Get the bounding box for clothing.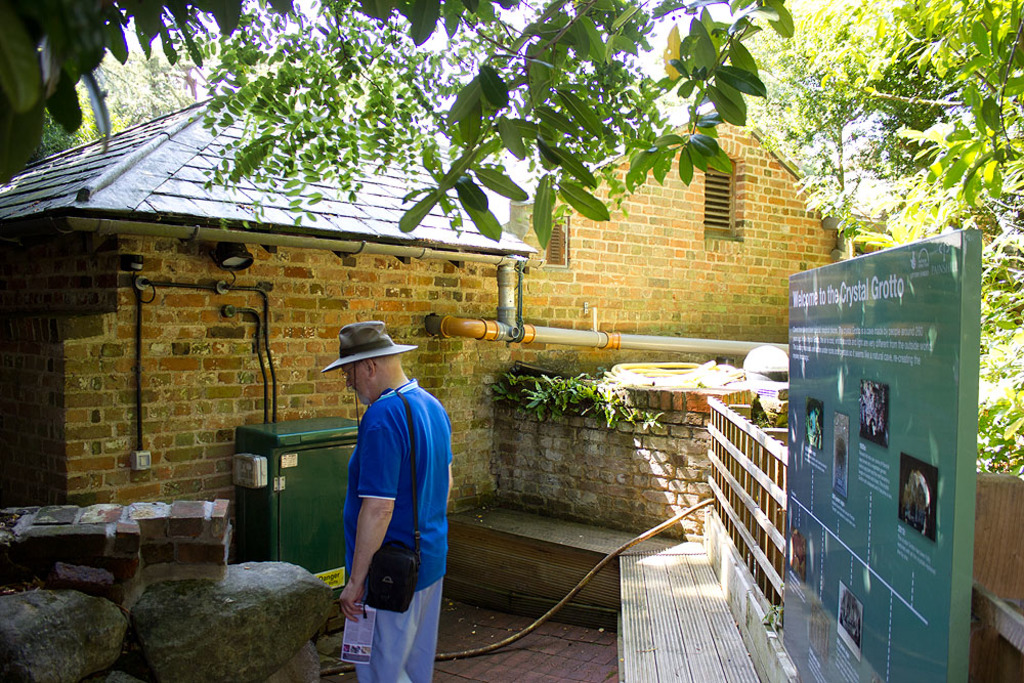
region(342, 382, 454, 678).
